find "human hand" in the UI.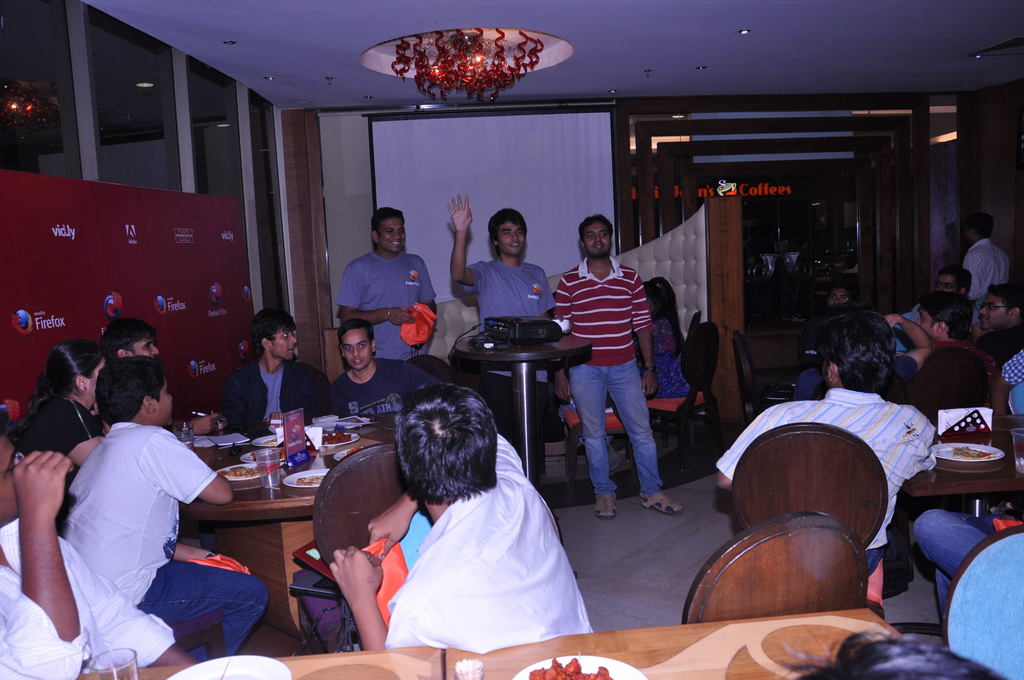
UI element at pyautogui.locateOnScreen(970, 320, 993, 346).
